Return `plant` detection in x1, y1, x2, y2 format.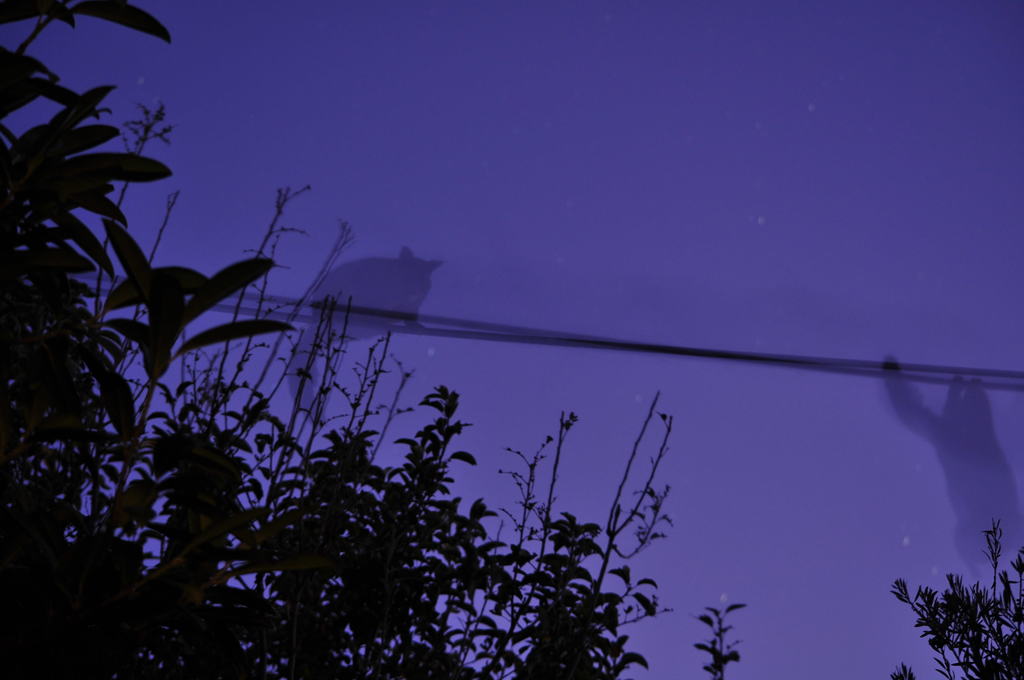
1, 0, 748, 679.
